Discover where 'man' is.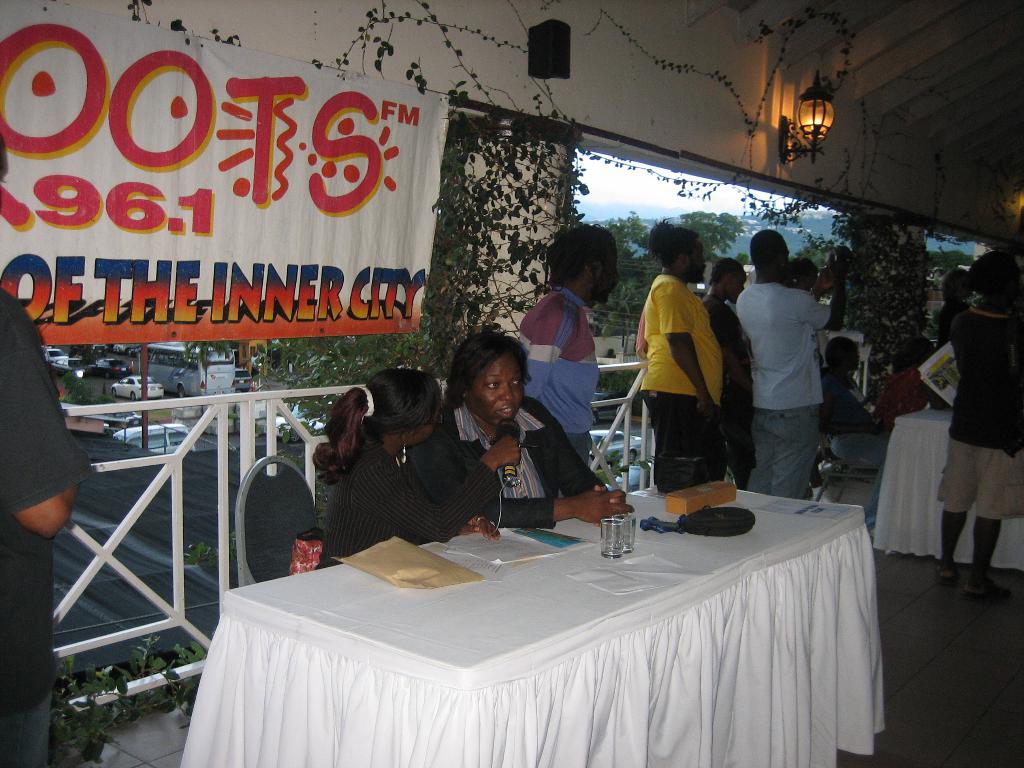
Discovered at x1=510 y1=221 x2=624 y2=503.
